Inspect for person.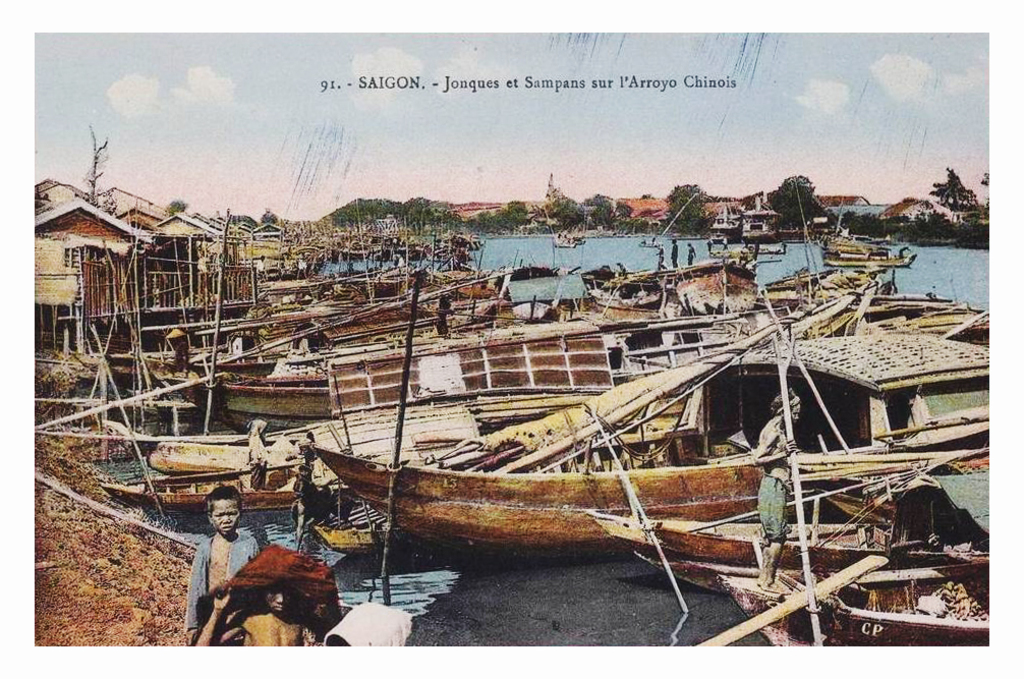
Inspection: <bbox>744, 387, 803, 588</bbox>.
